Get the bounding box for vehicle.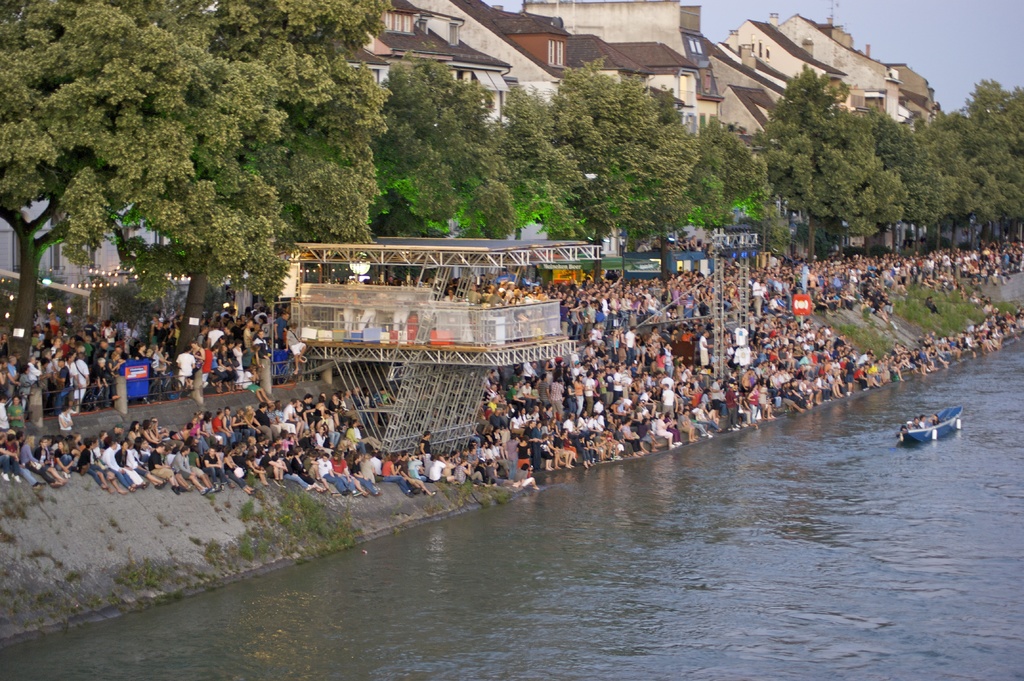
pyautogui.locateOnScreen(895, 408, 964, 444).
